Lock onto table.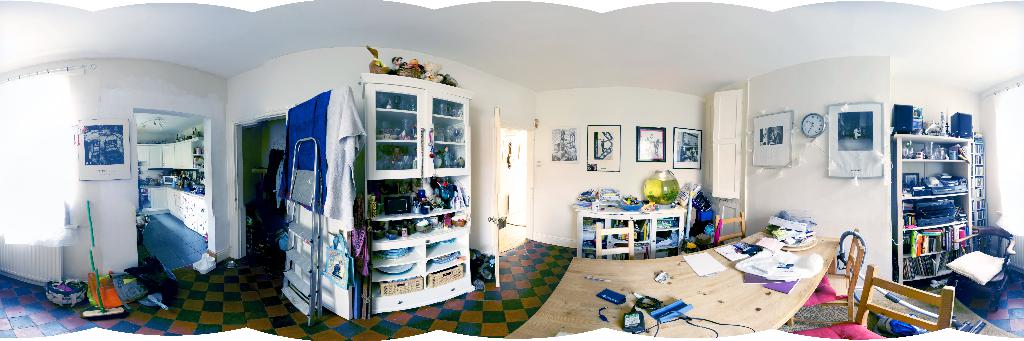
Locked: 568 207 694 260.
